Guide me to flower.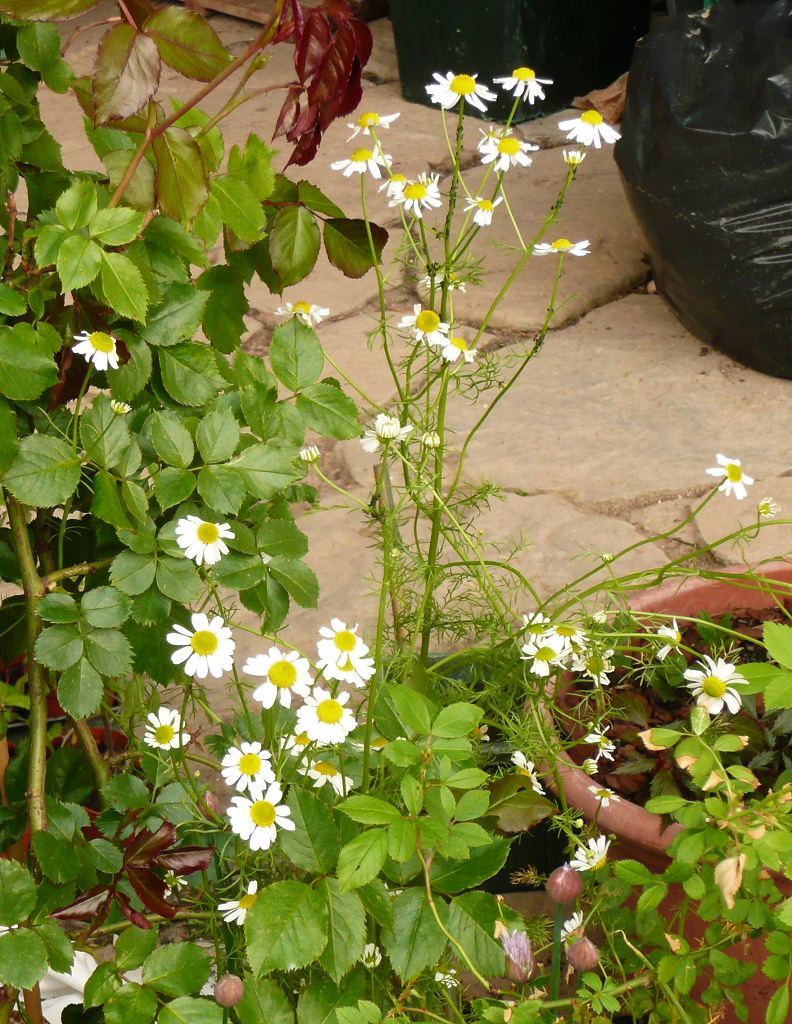
Guidance: left=557, top=909, right=583, bottom=944.
